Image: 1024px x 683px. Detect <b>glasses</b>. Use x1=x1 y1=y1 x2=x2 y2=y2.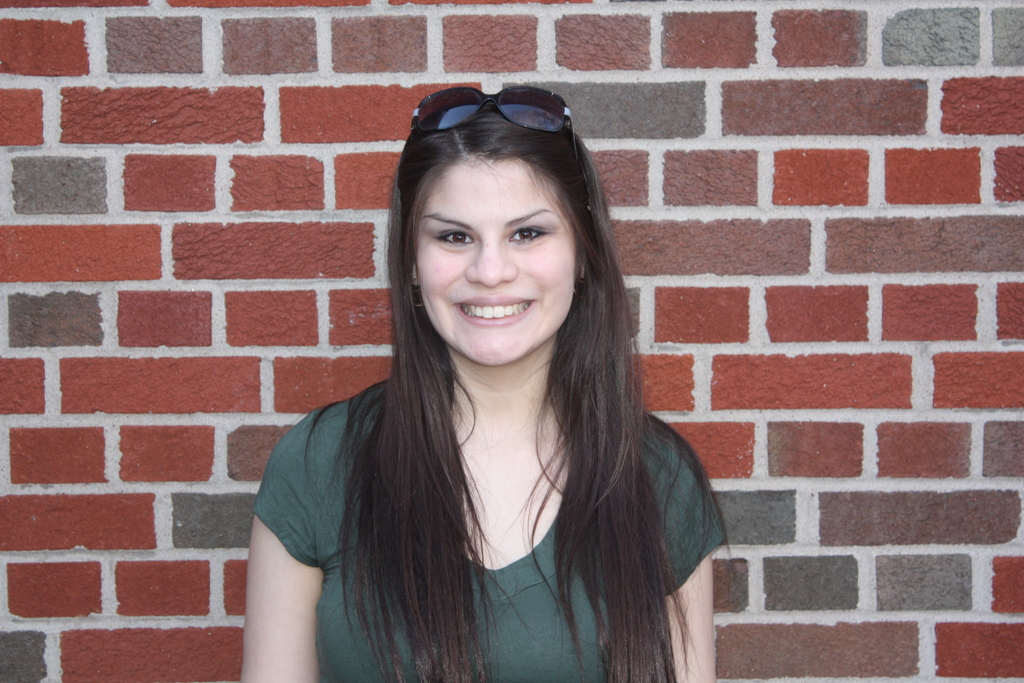
x1=402 y1=80 x2=595 y2=211.
